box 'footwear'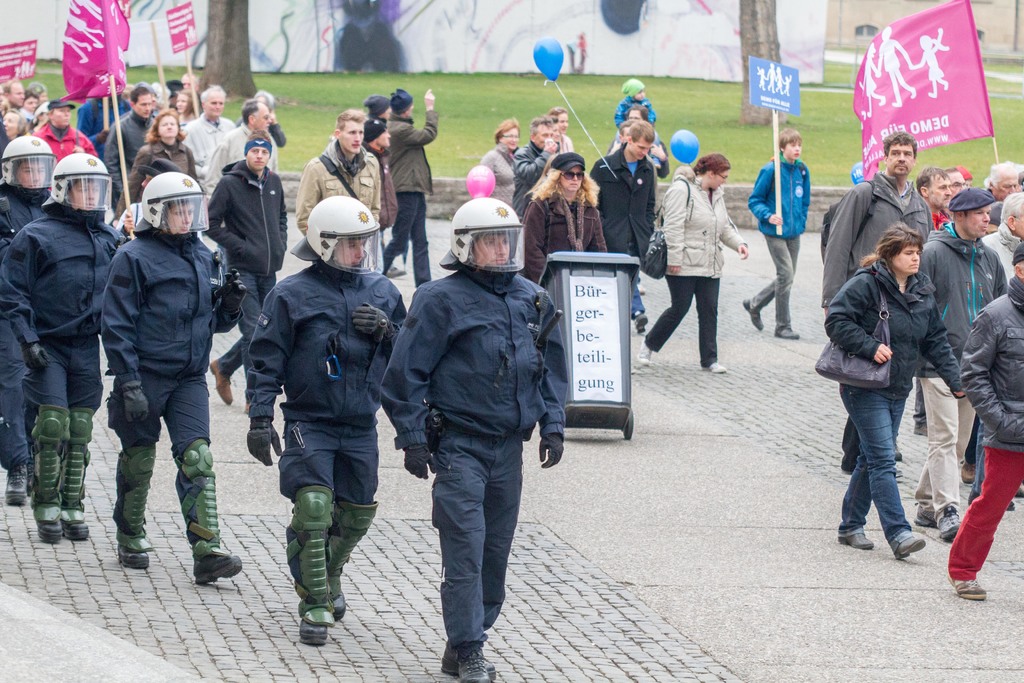
x1=190, y1=556, x2=241, y2=584
